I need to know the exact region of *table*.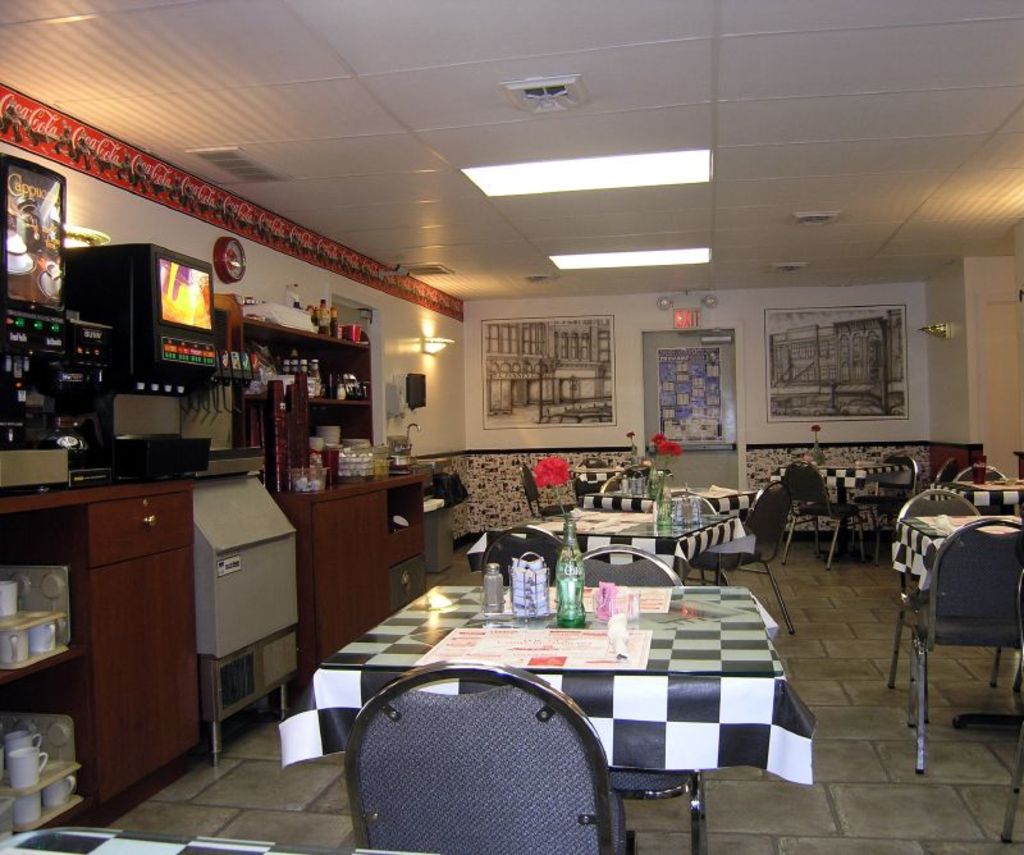
Region: bbox(579, 485, 760, 522).
